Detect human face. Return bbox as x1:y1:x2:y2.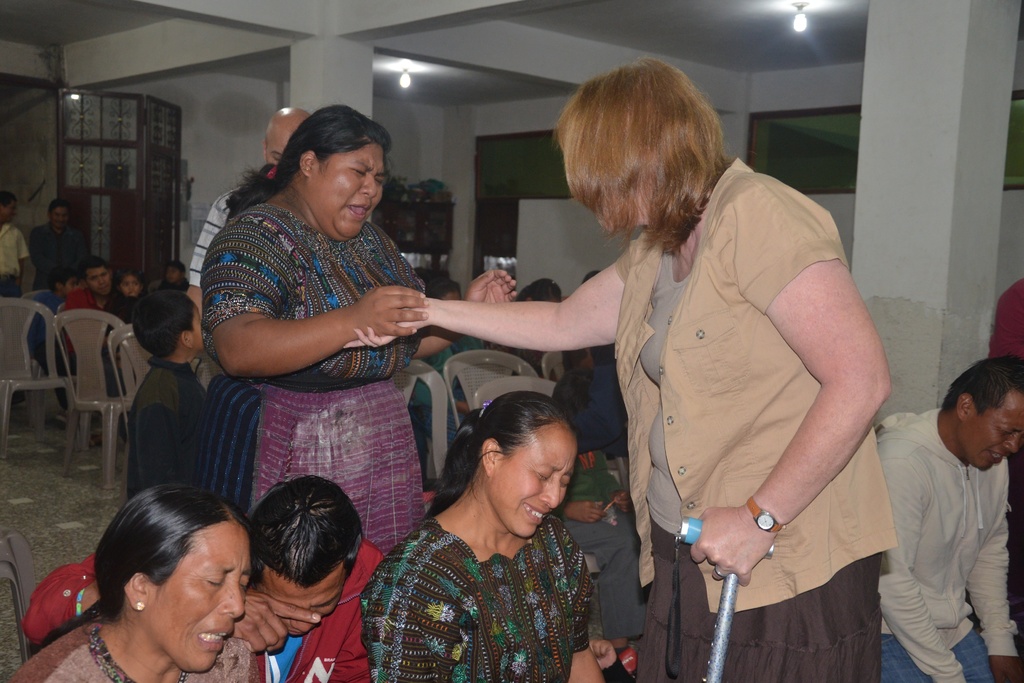
53:206:68:226.
